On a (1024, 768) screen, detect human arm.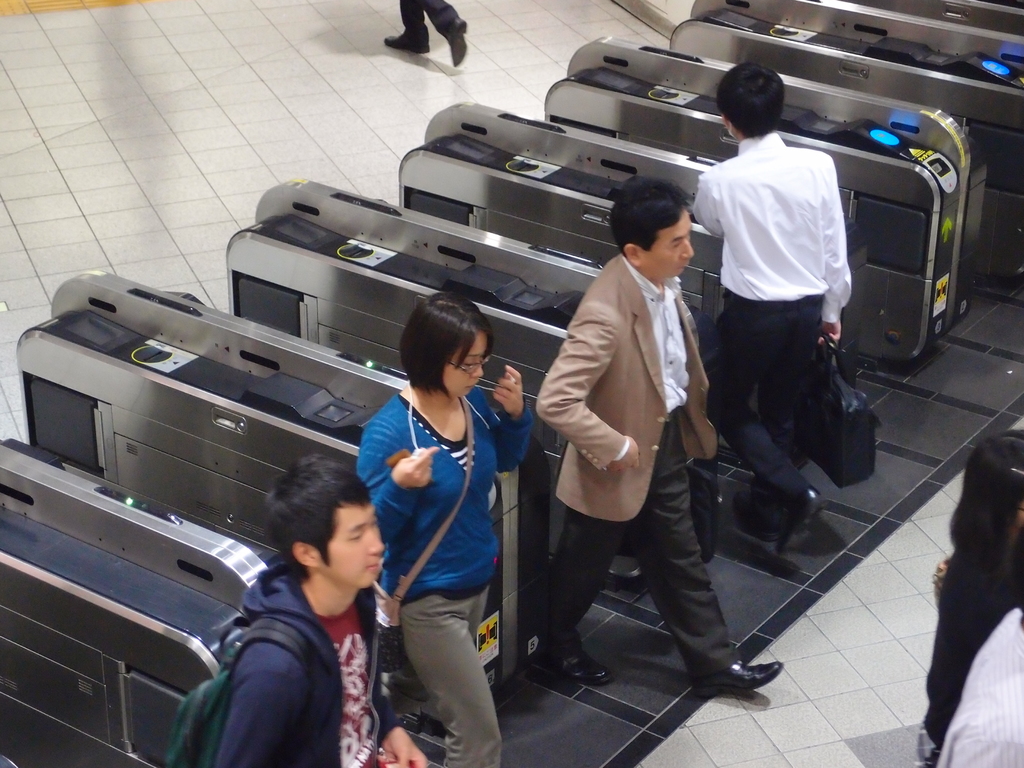
[left=206, top=634, right=324, bottom=767].
